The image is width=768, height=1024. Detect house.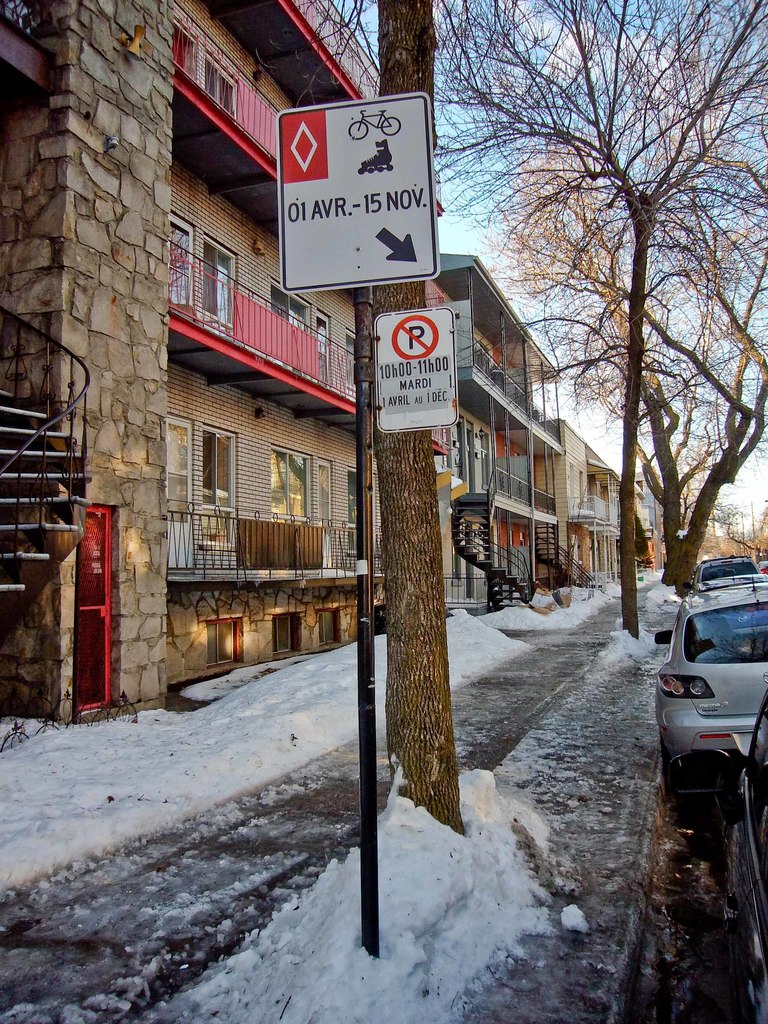
Detection: <region>0, 0, 598, 687</region>.
